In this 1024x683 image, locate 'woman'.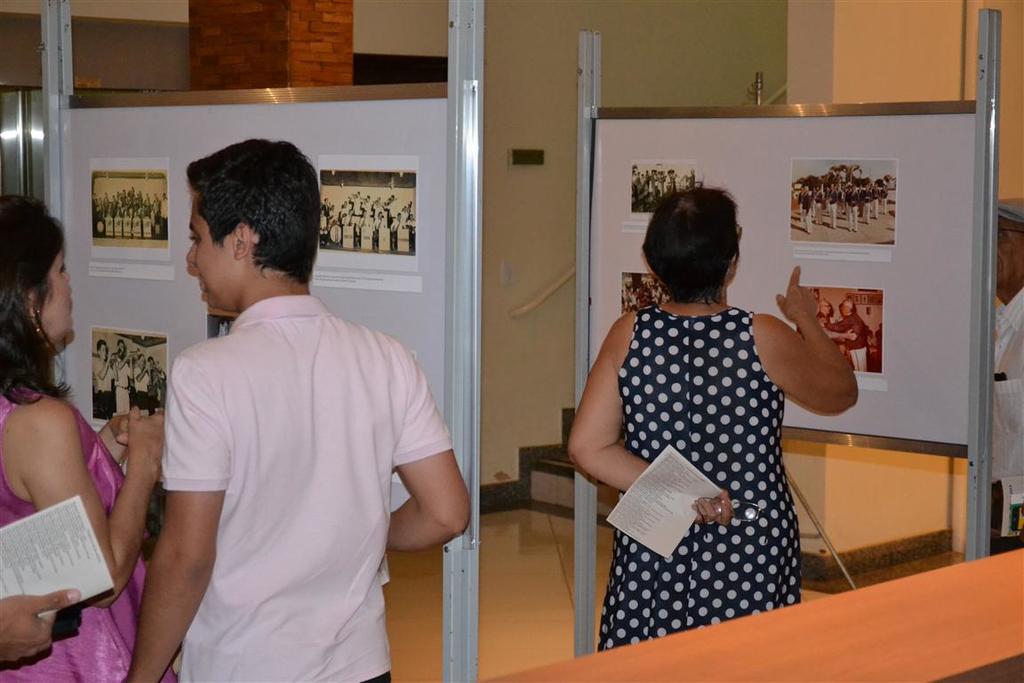
Bounding box: [571, 167, 853, 647].
